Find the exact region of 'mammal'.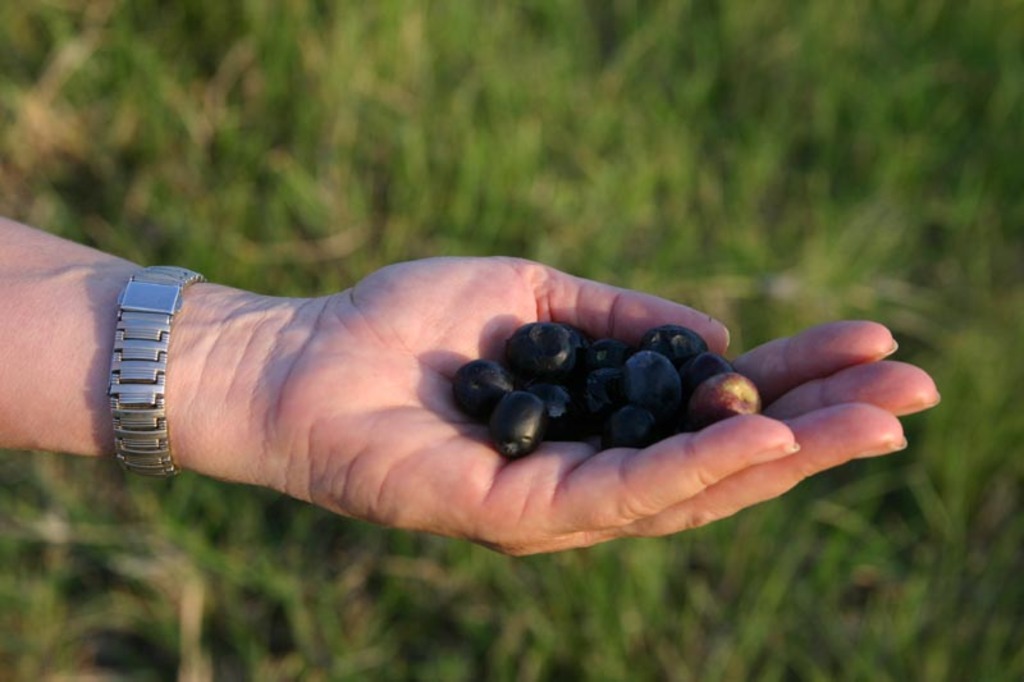
Exact region: 0/206/1012/569.
